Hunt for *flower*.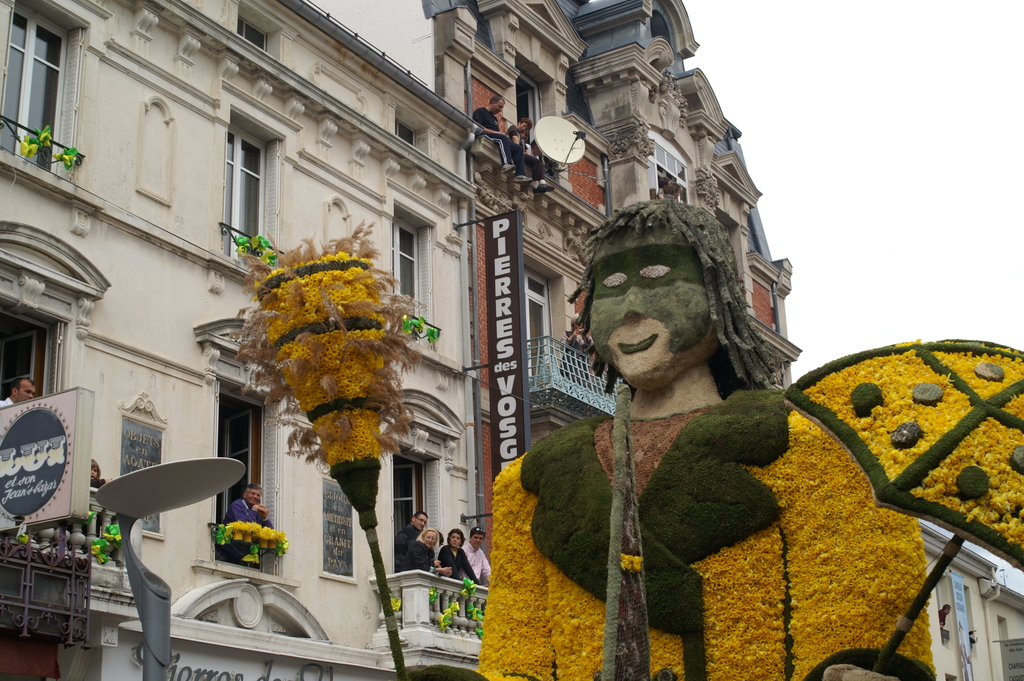
Hunted down at Rect(54, 145, 80, 172).
